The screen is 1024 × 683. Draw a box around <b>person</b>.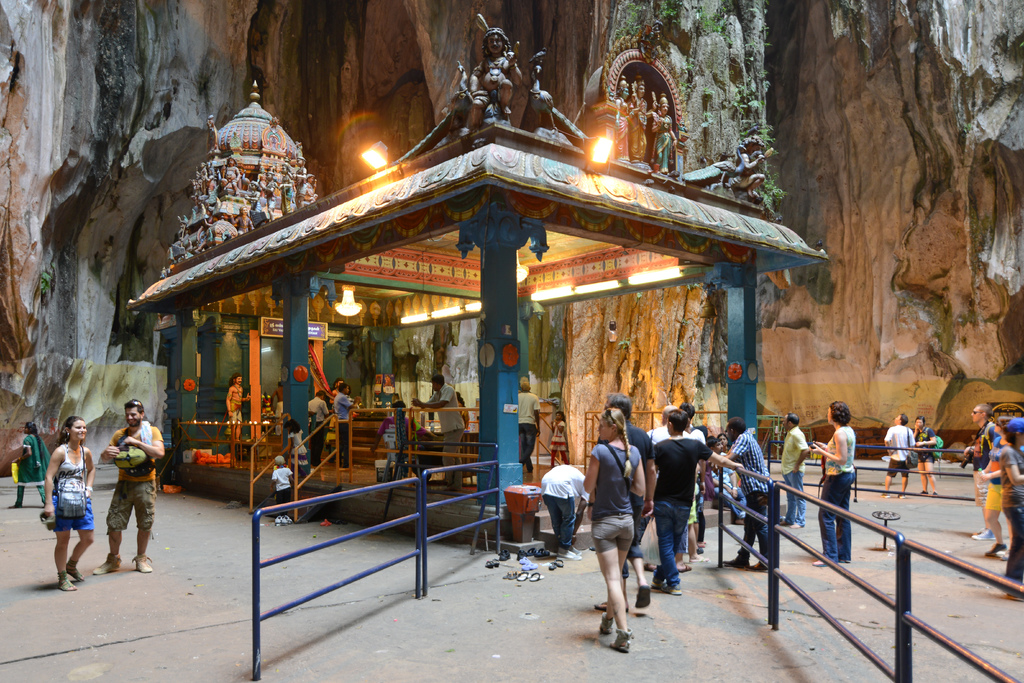
[778,413,808,532].
